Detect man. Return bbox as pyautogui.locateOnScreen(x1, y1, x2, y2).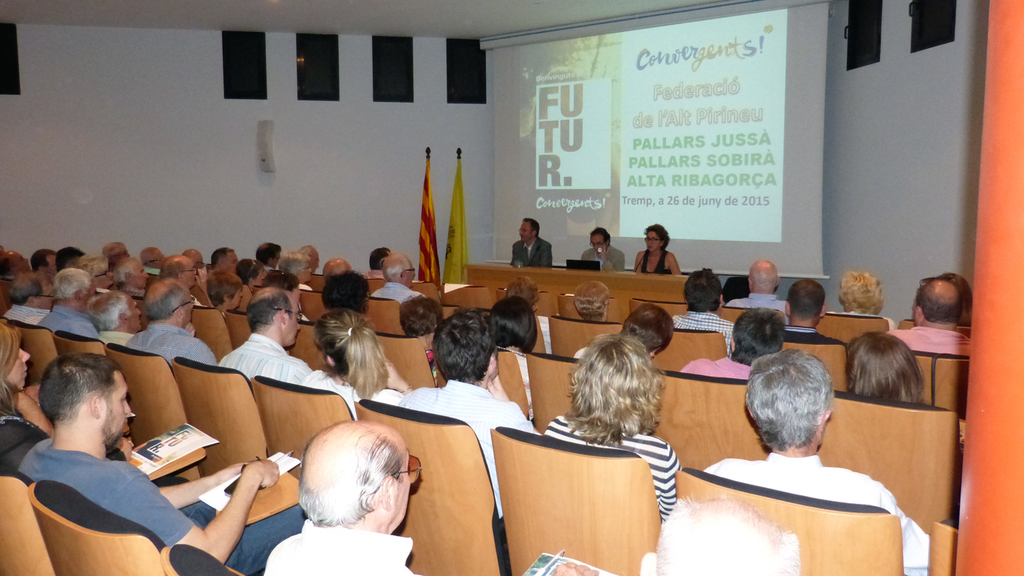
pyautogui.locateOnScreen(165, 253, 214, 307).
